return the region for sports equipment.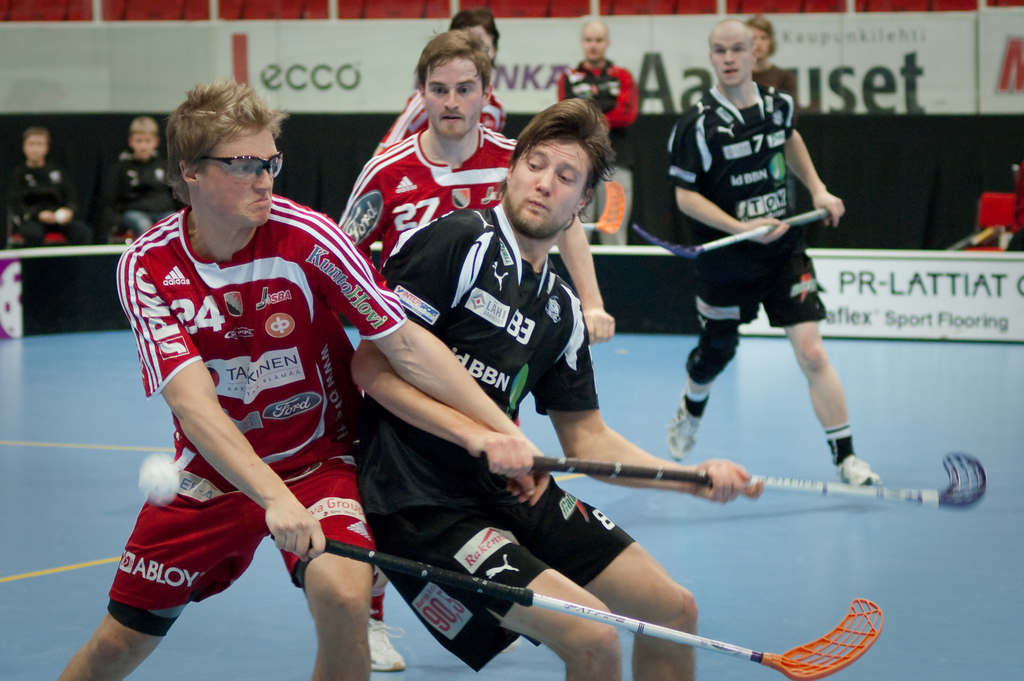
crop(662, 399, 700, 465).
